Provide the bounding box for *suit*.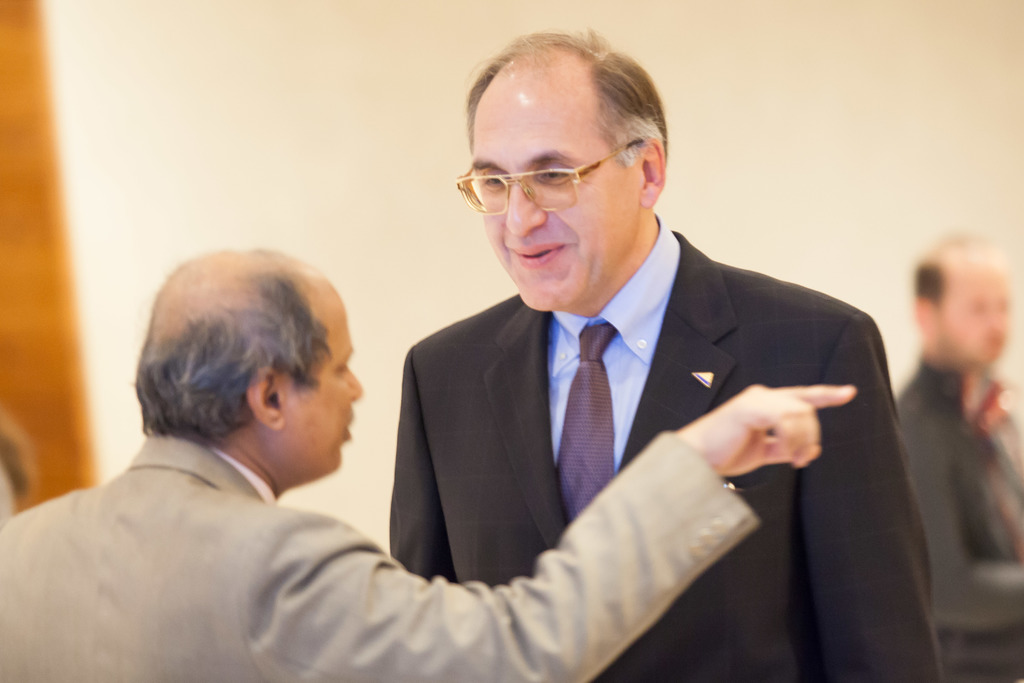
region(0, 431, 760, 682).
